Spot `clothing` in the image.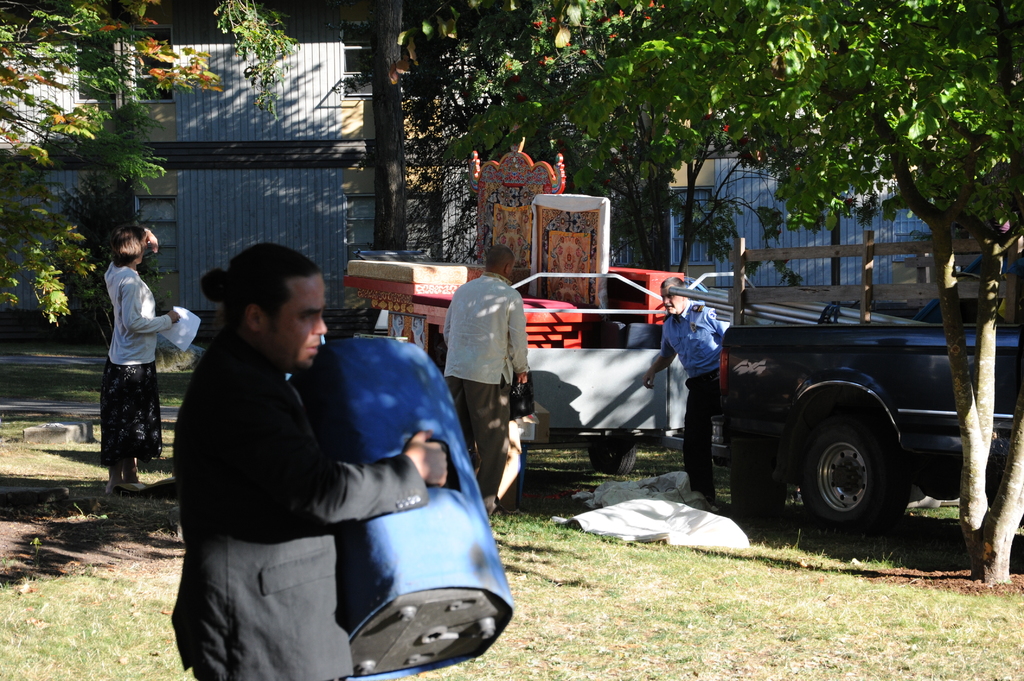
`clothing` found at {"left": 660, "top": 296, "right": 720, "bottom": 498}.
